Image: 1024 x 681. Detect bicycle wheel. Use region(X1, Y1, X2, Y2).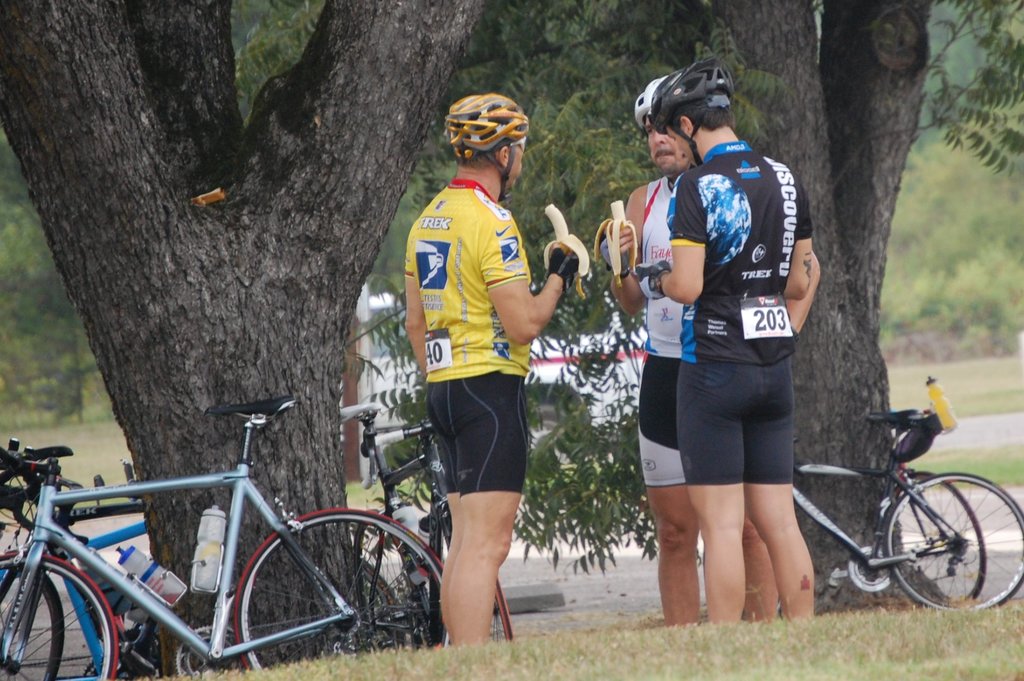
region(236, 511, 457, 668).
